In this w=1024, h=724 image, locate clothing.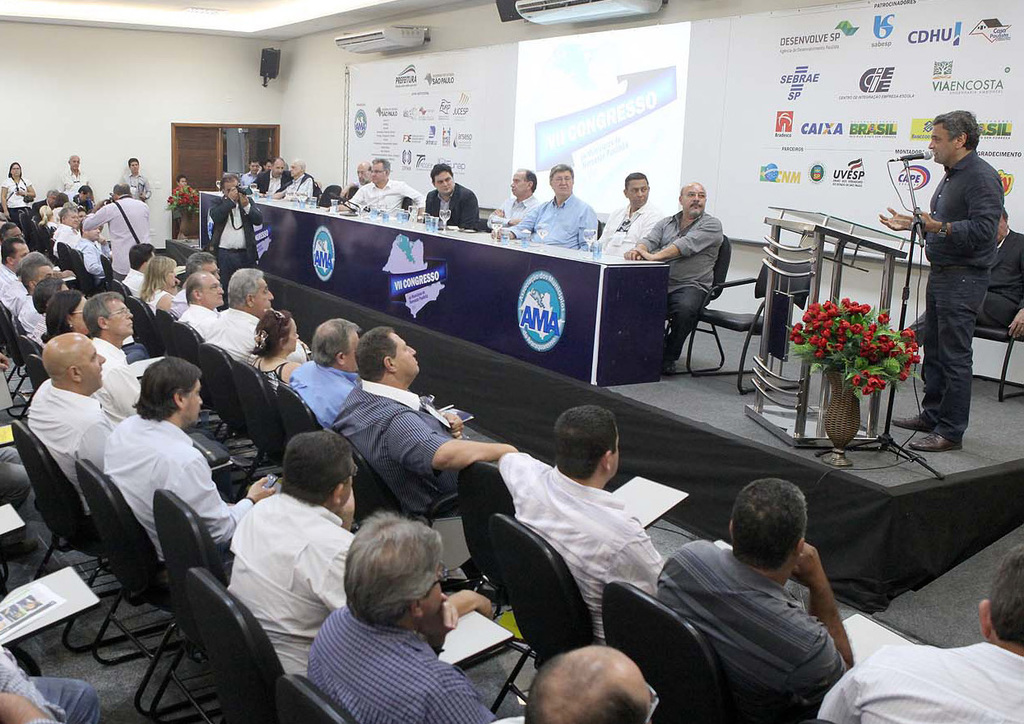
Bounding box: 178:293:221:340.
